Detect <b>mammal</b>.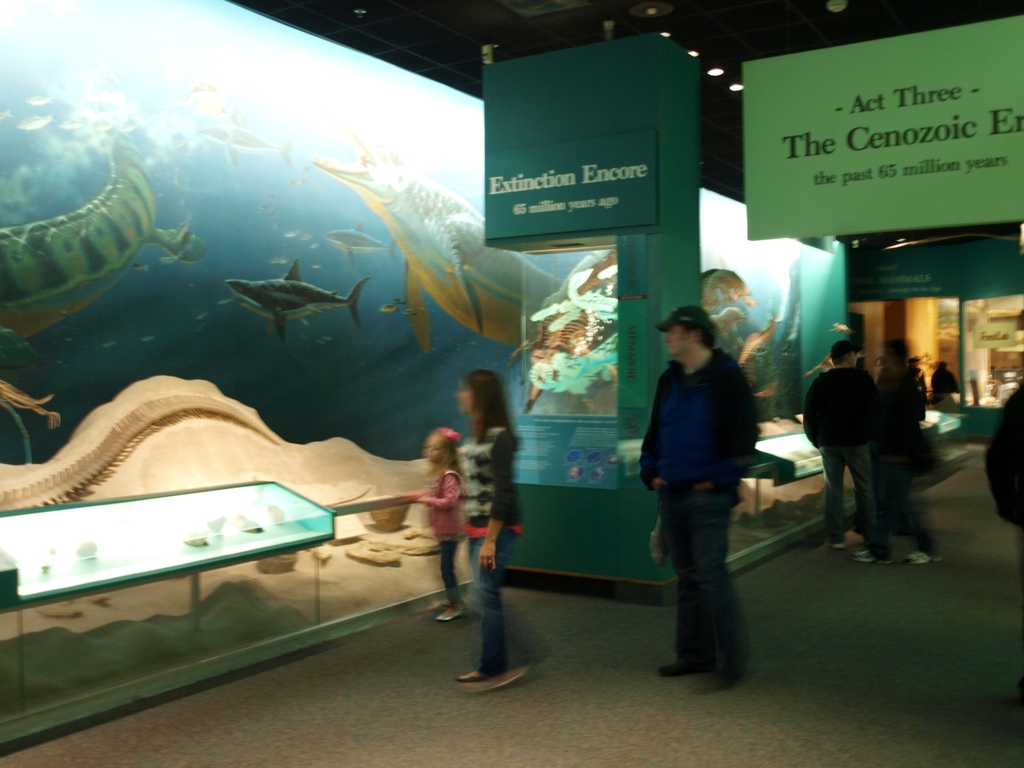
Detected at region(403, 420, 470, 623).
